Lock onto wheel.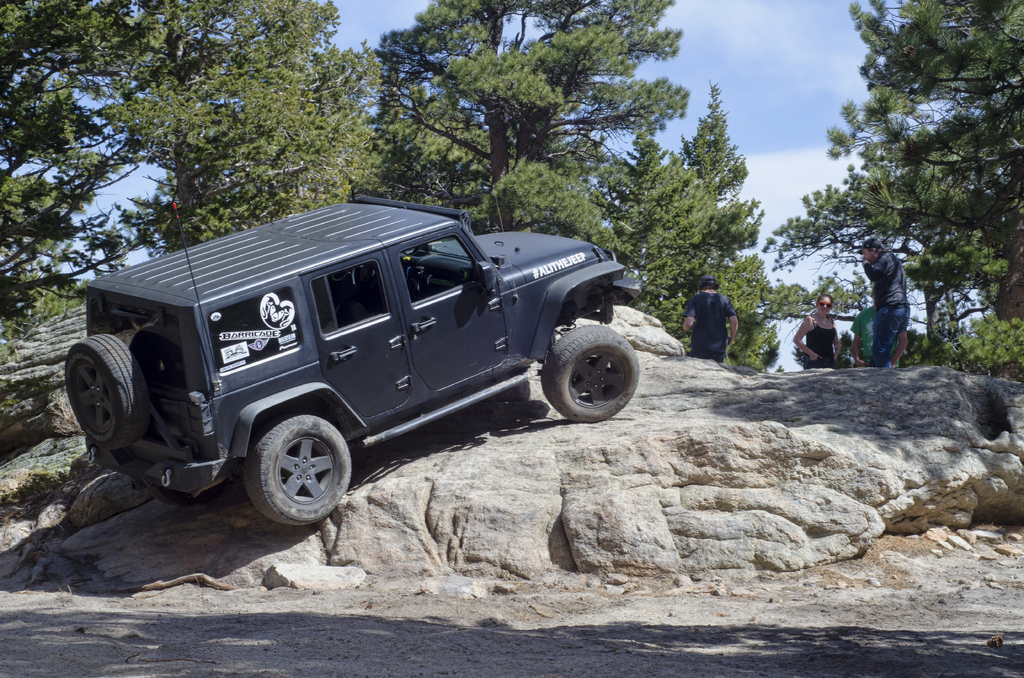
Locked: box=[541, 320, 637, 423].
